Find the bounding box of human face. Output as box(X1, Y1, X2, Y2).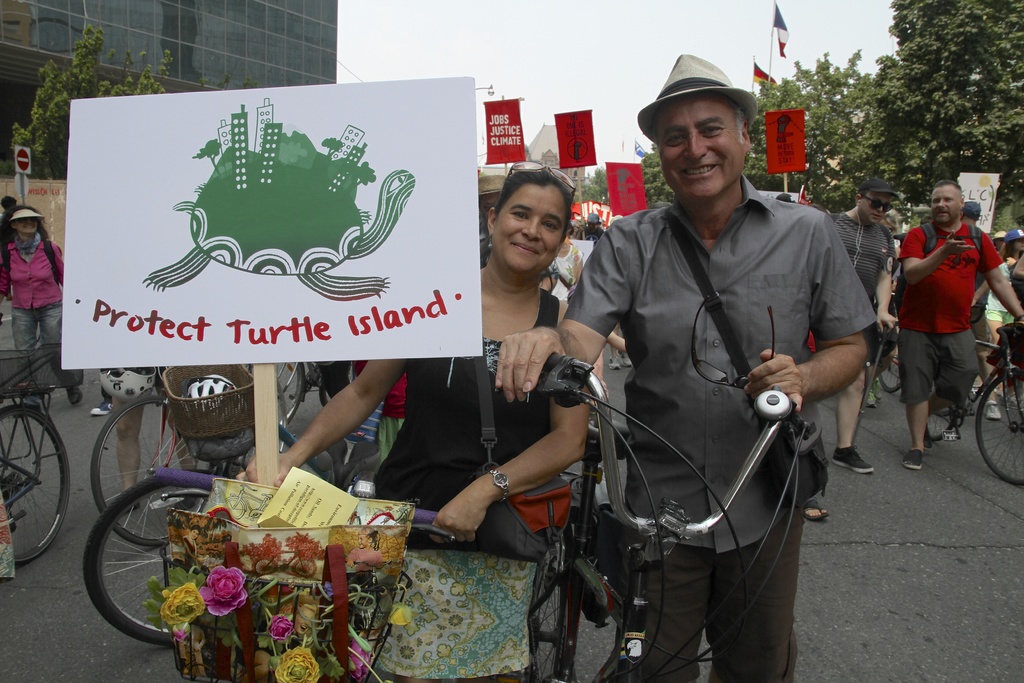
box(859, 190, 890, 224).
